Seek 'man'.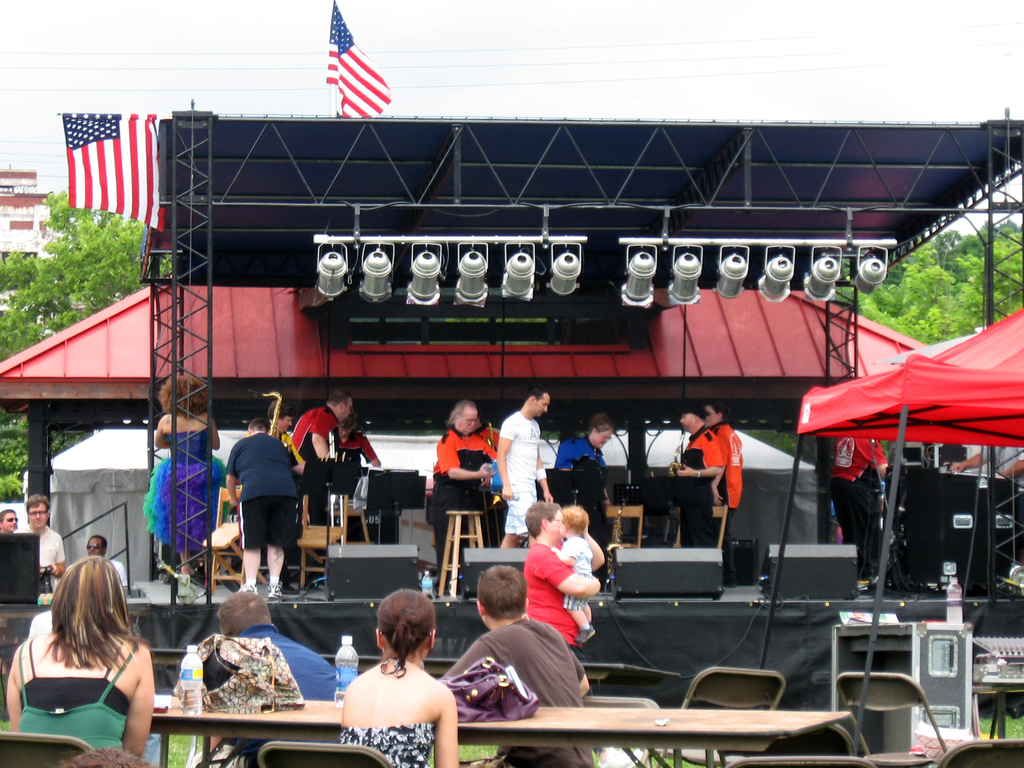
(x1=433, y1=561, x2=605, y2=767).
